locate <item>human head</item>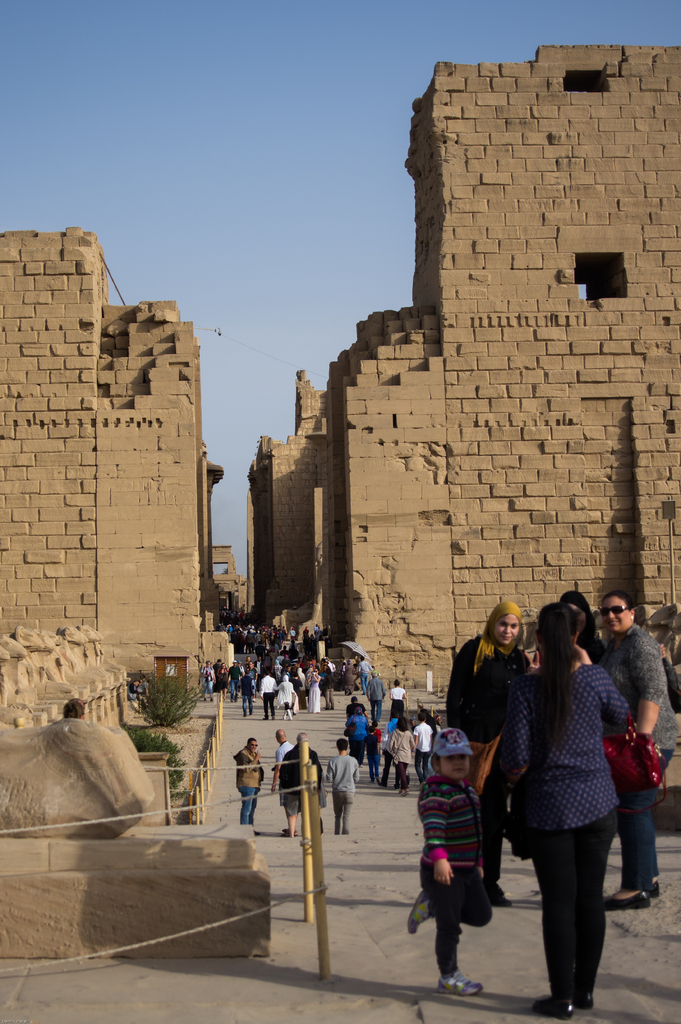
(247,738,258,752)
